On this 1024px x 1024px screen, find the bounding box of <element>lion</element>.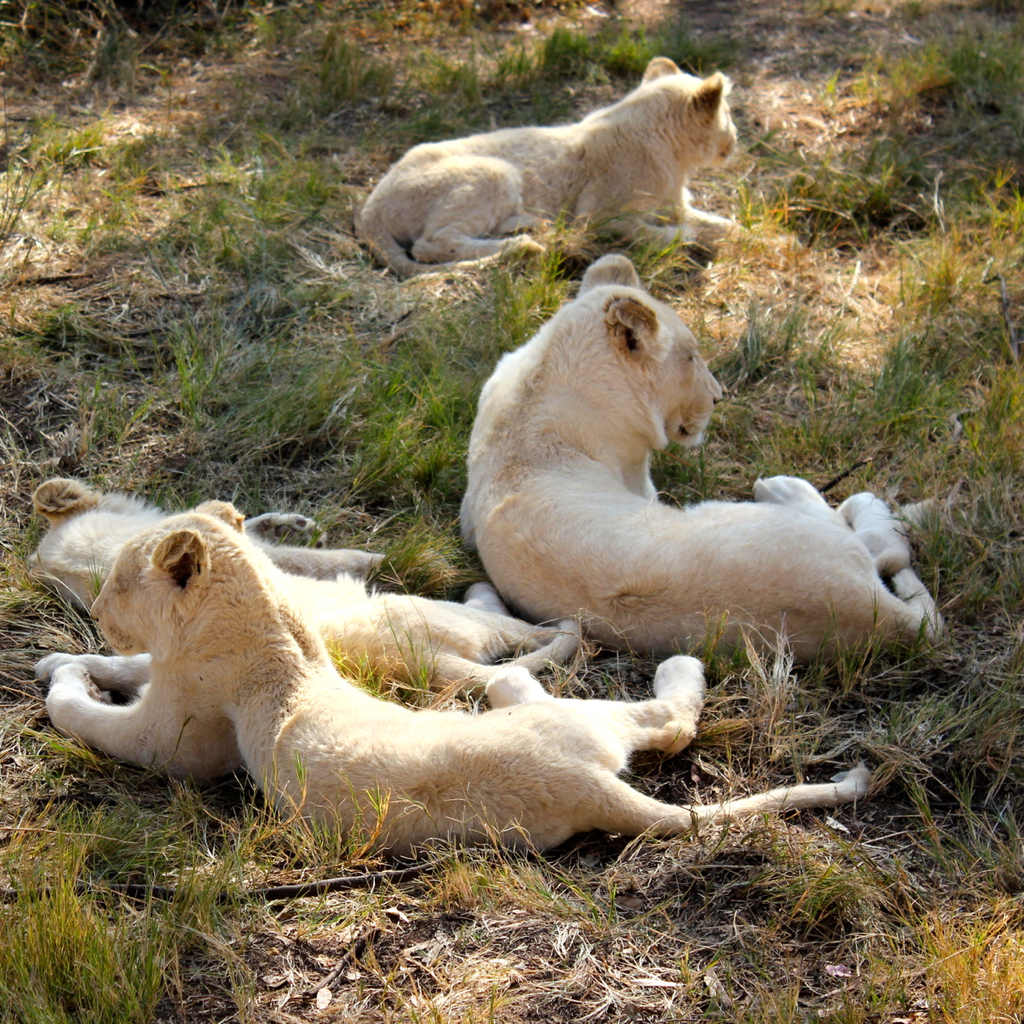
Bounding box: l=29, t=498, r=872, b=839.
